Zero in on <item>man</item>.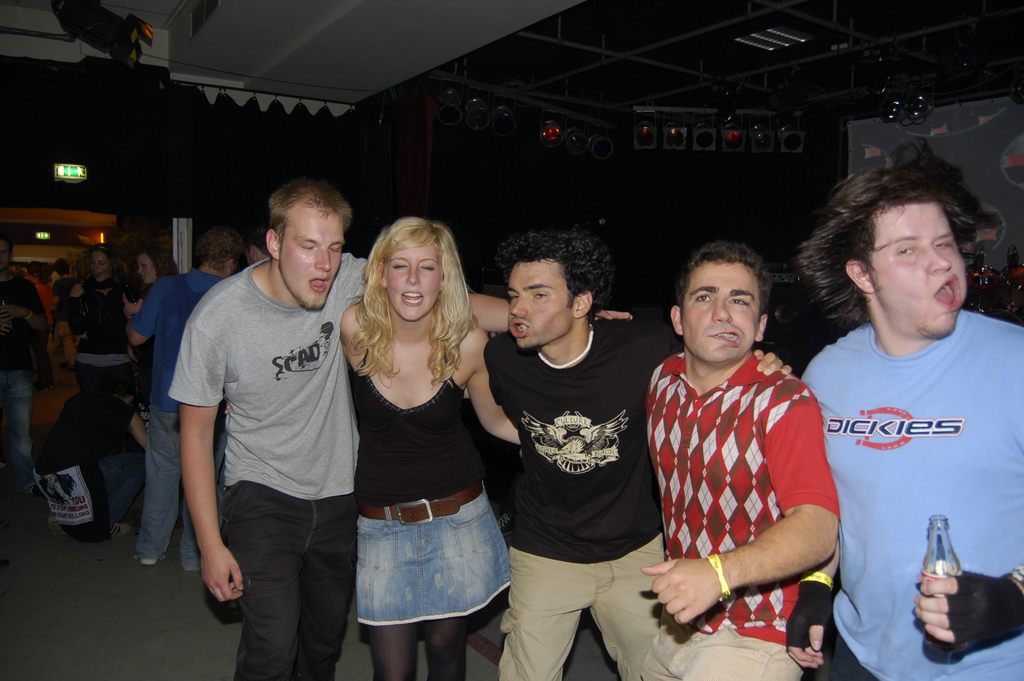
Zeroed in: left=783, top=141, right=1023, bottom=680.
